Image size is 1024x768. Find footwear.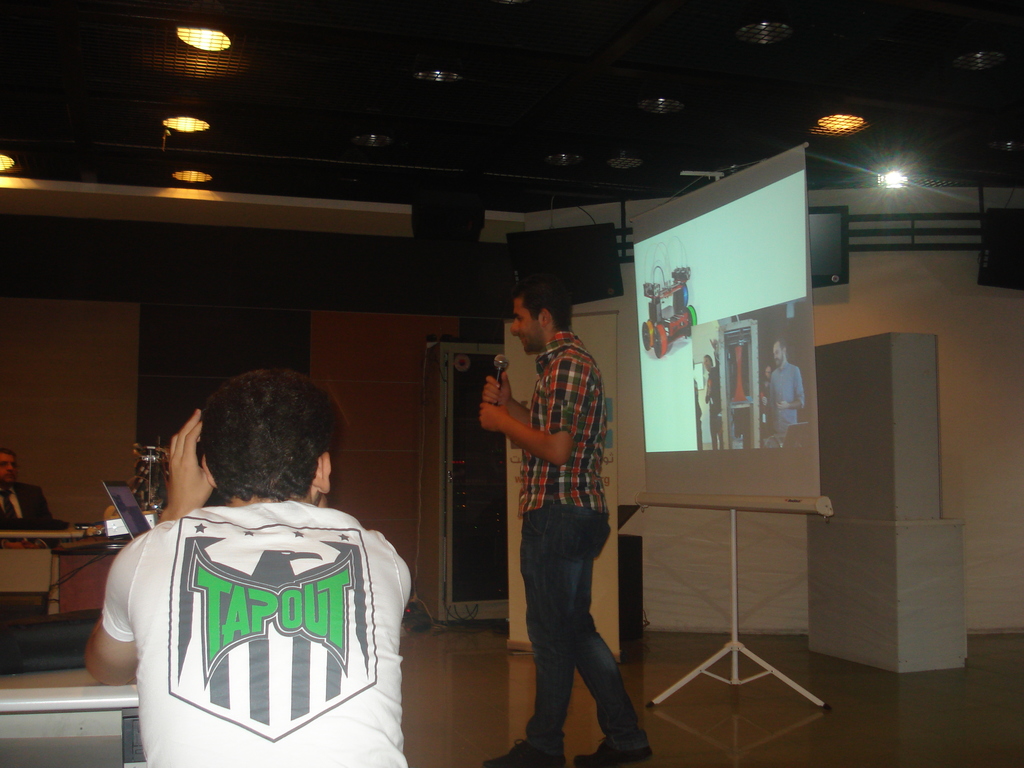
<box>485,739,565,767</box>.
